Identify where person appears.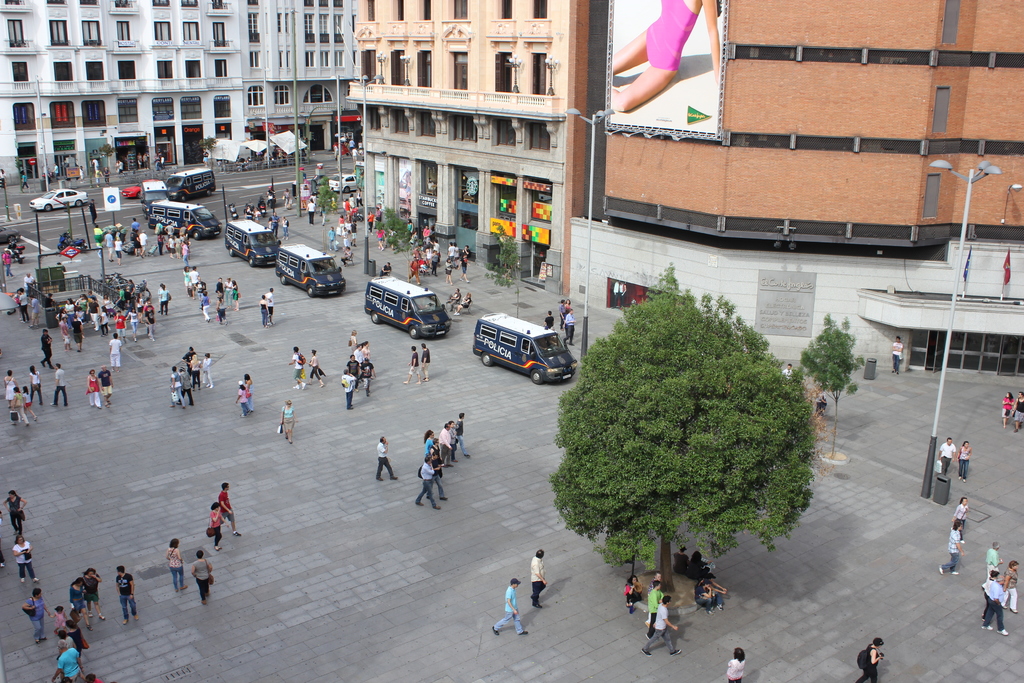
Appears at (79, 566, 109, 618).
